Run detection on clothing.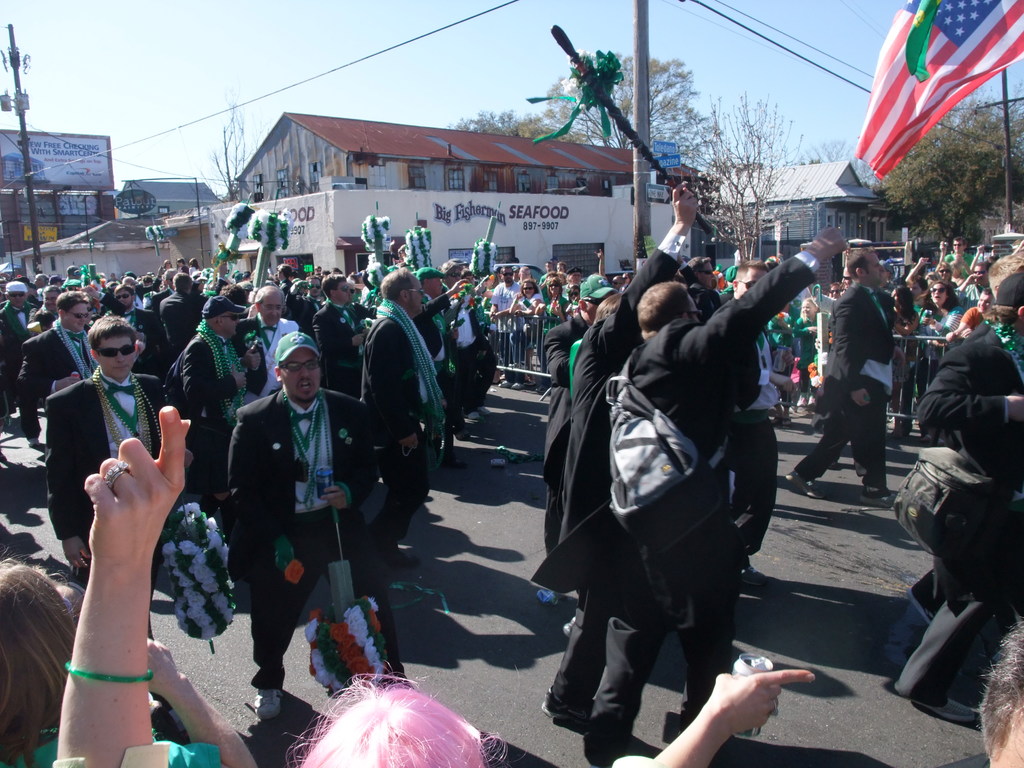
Result: {"left": 316, "top": 300, "right": 369, "bottom": 359}.
